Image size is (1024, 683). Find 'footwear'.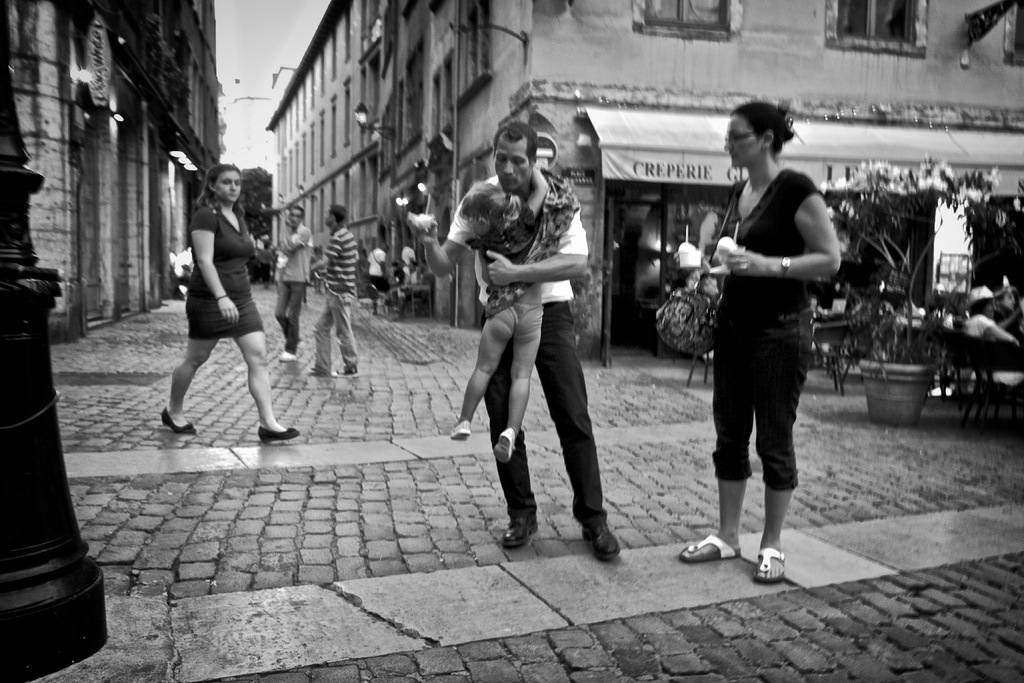
503, 516, 537, 553.
